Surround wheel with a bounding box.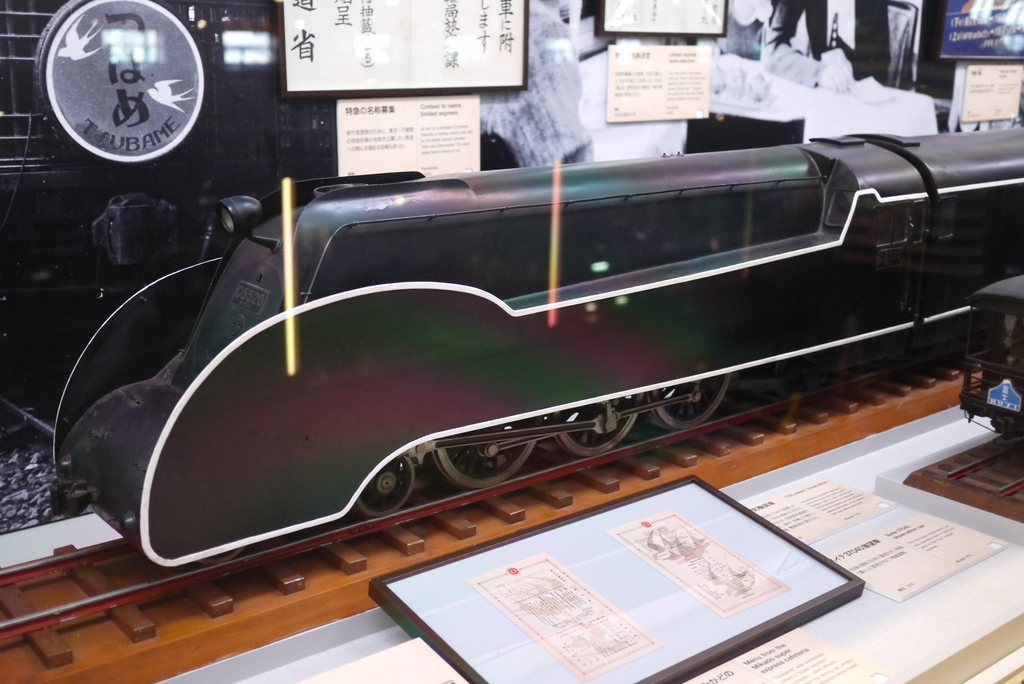
left=556, top=410, right=640, bottom=457.
